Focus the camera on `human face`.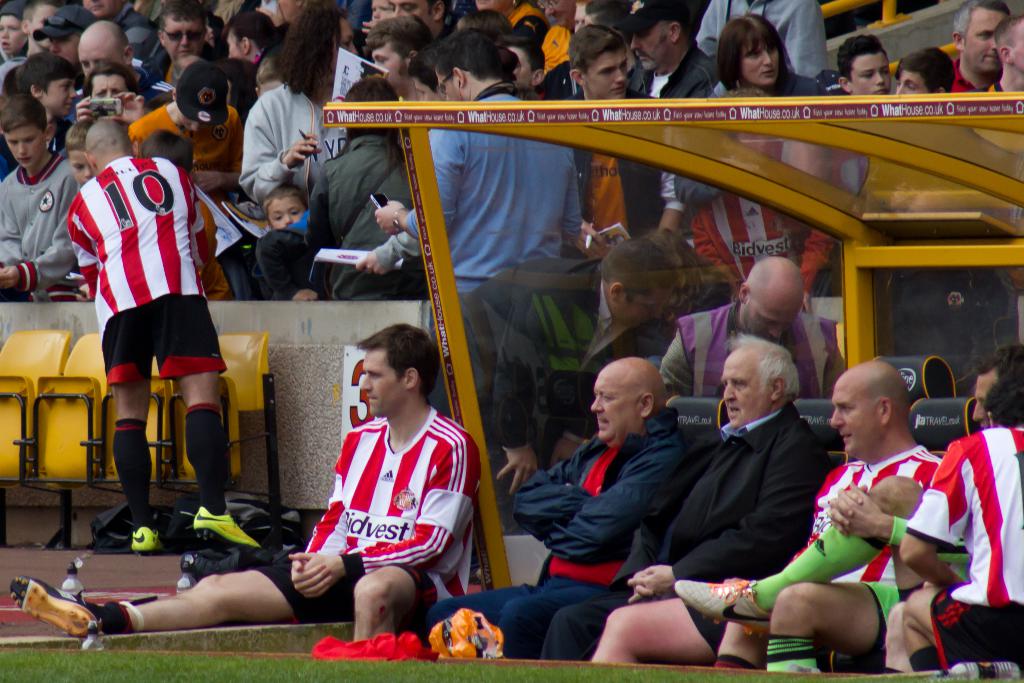
Focus region: [358,348,408,414].
